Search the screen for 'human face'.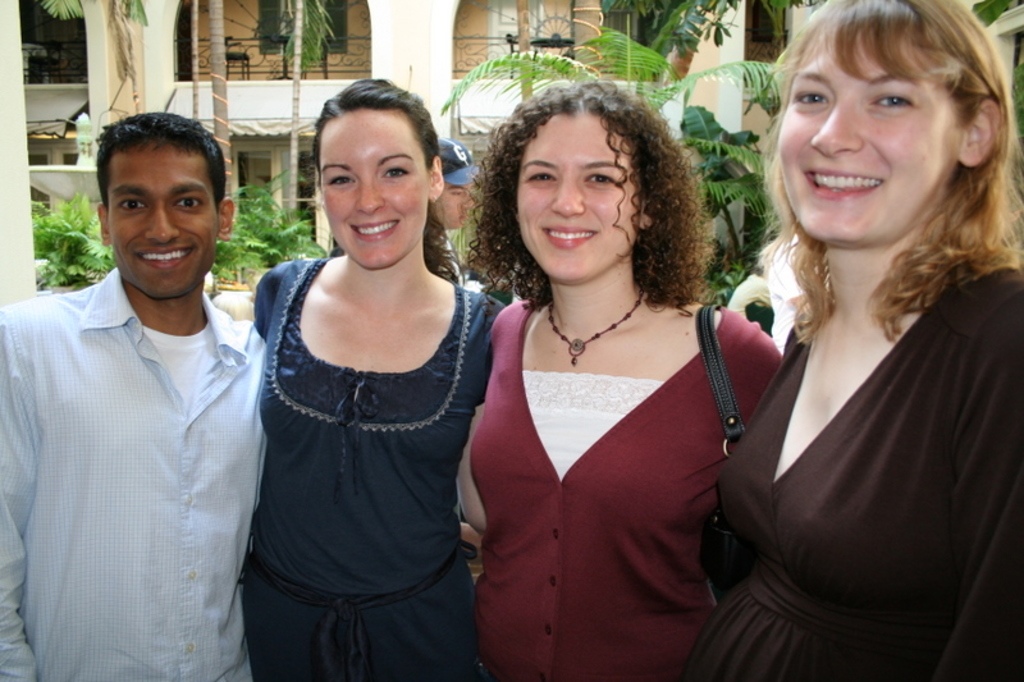
Found at 102:141:218:299.
